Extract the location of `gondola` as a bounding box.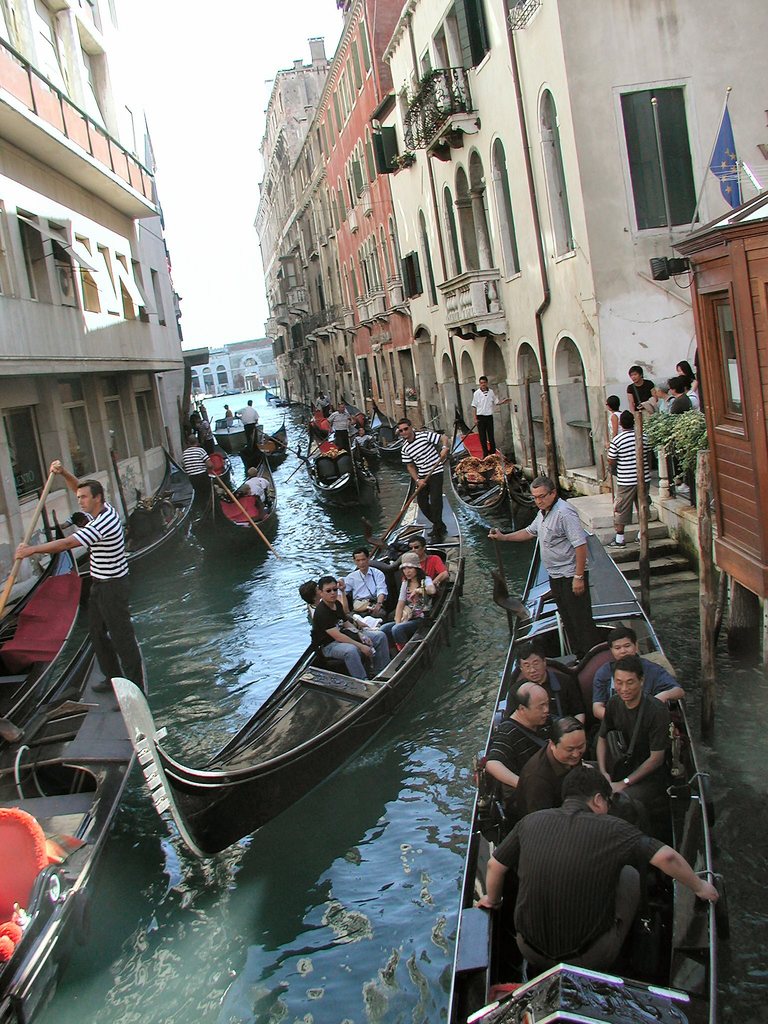
240:412:289:473.
